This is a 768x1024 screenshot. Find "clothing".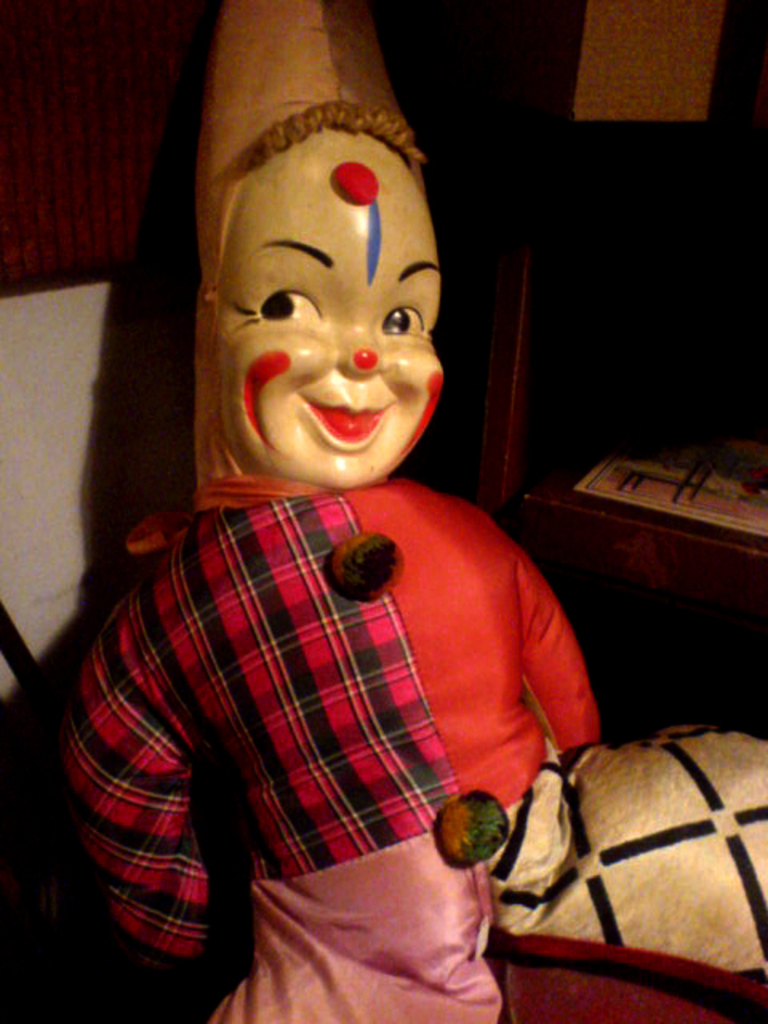
Bounding box: pyautogui.locateOnScreen(54, 475, 766, 1022).
